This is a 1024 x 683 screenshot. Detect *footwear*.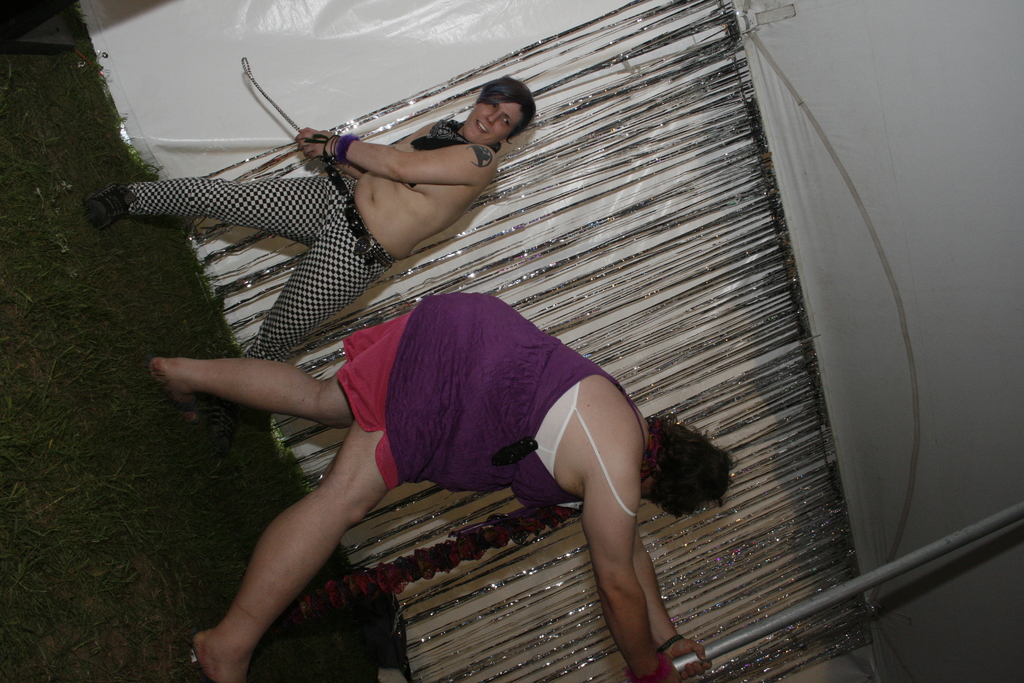
box=[156, 377, 205, 430].
